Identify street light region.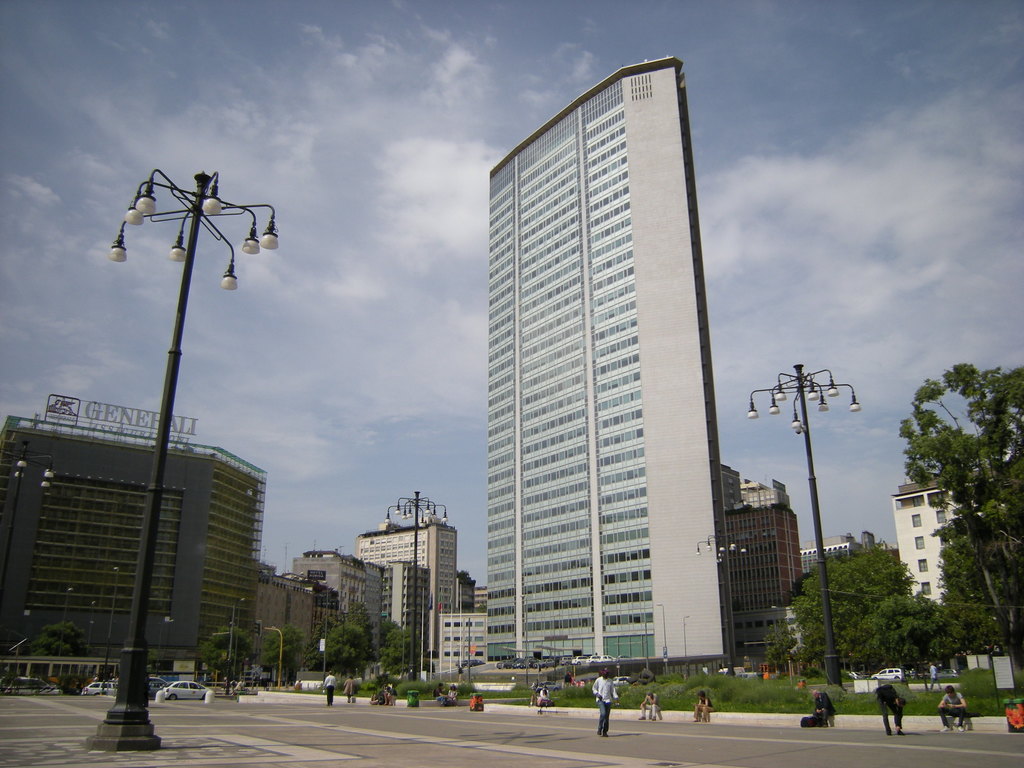
Region: BBox(225, 593, 250, 666).
